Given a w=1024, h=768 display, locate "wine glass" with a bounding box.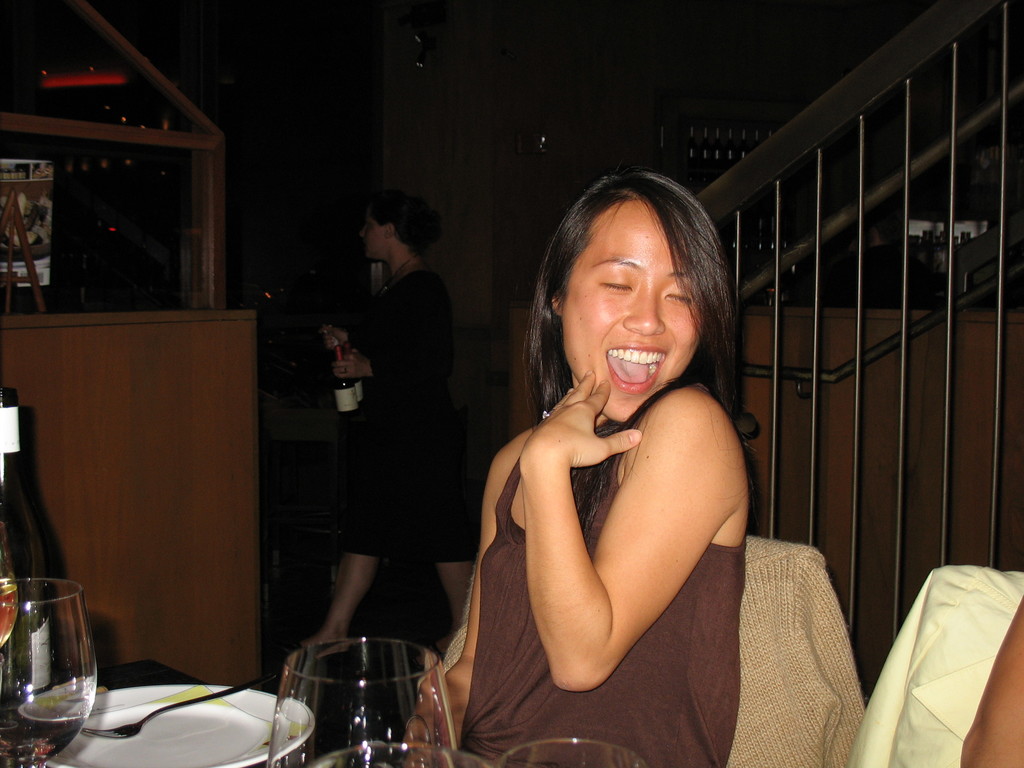
Located: detection(267, 635, 460, 765).
